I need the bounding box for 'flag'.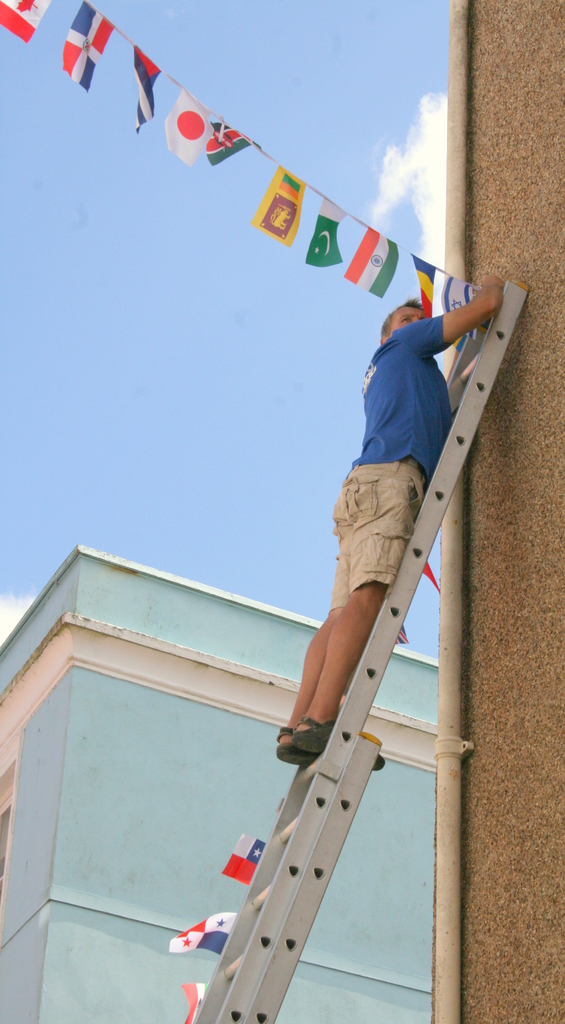
Here it is: x1=0, y1=0, x2=50, y2=47.
